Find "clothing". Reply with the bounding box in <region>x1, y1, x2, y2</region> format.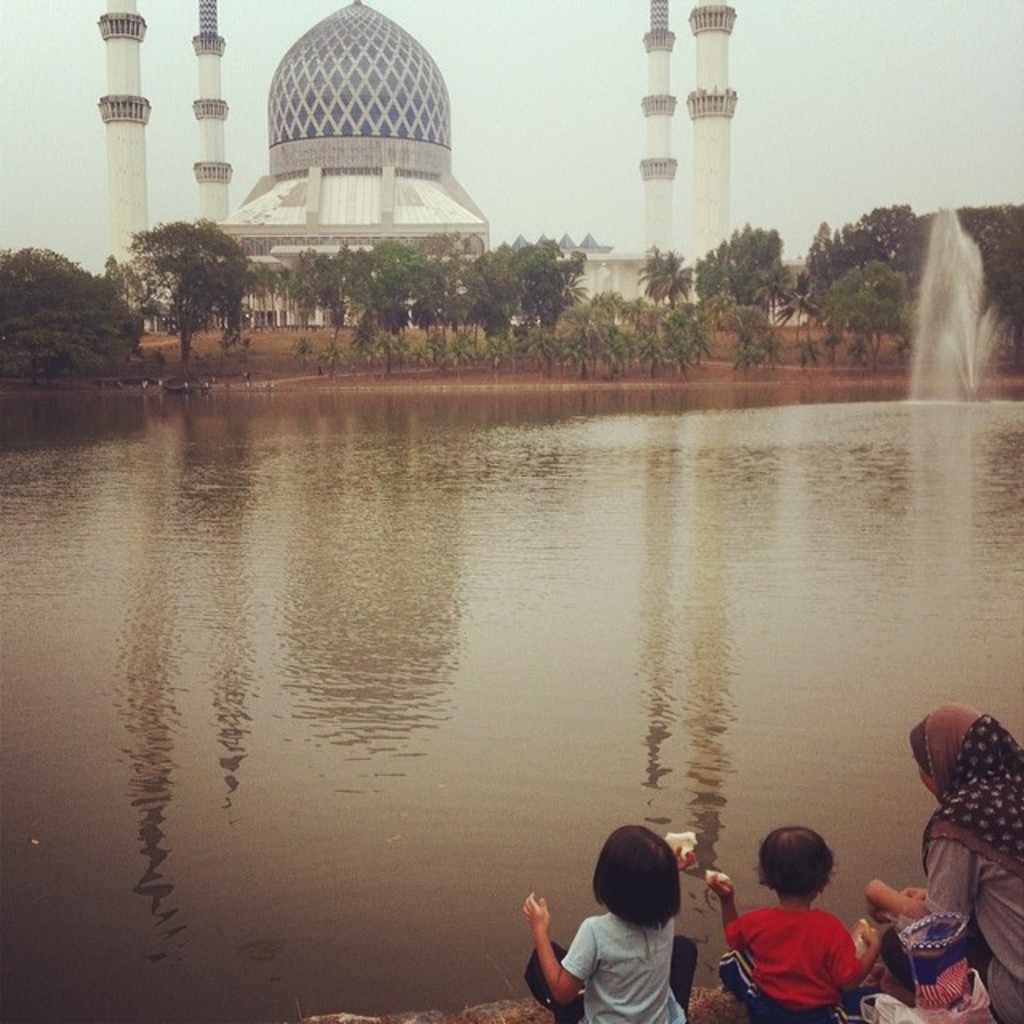
<region>744, 886, 878, 1016</region>.
